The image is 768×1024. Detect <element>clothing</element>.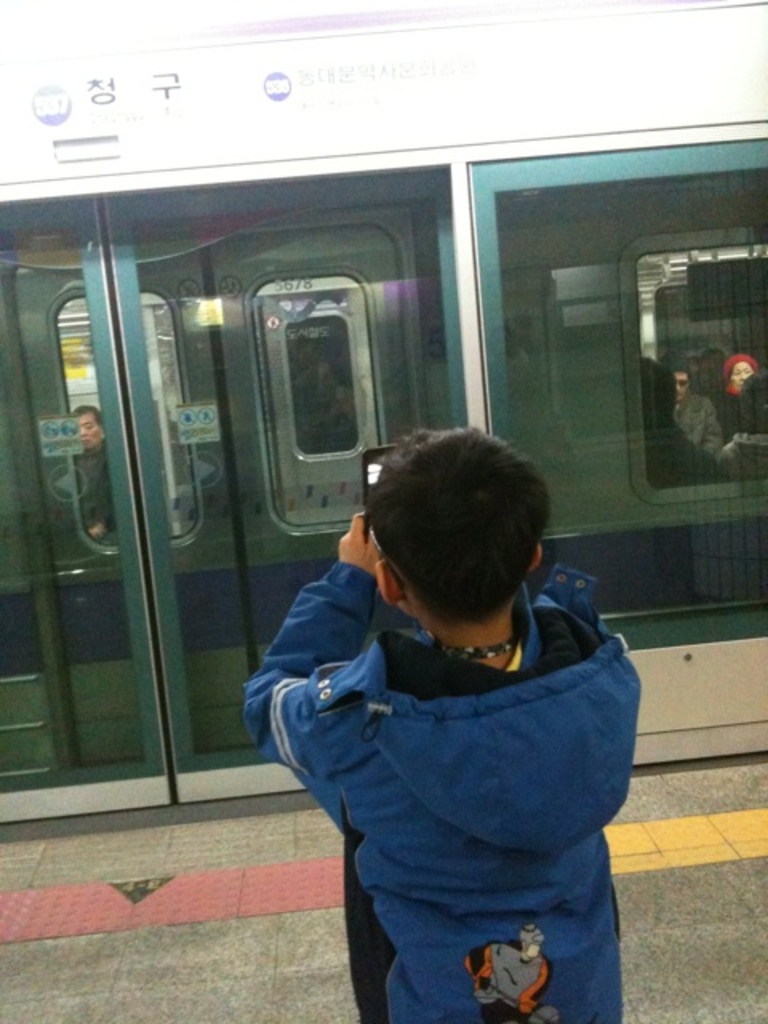
Detection: <box>69,438,104,542</box>.
